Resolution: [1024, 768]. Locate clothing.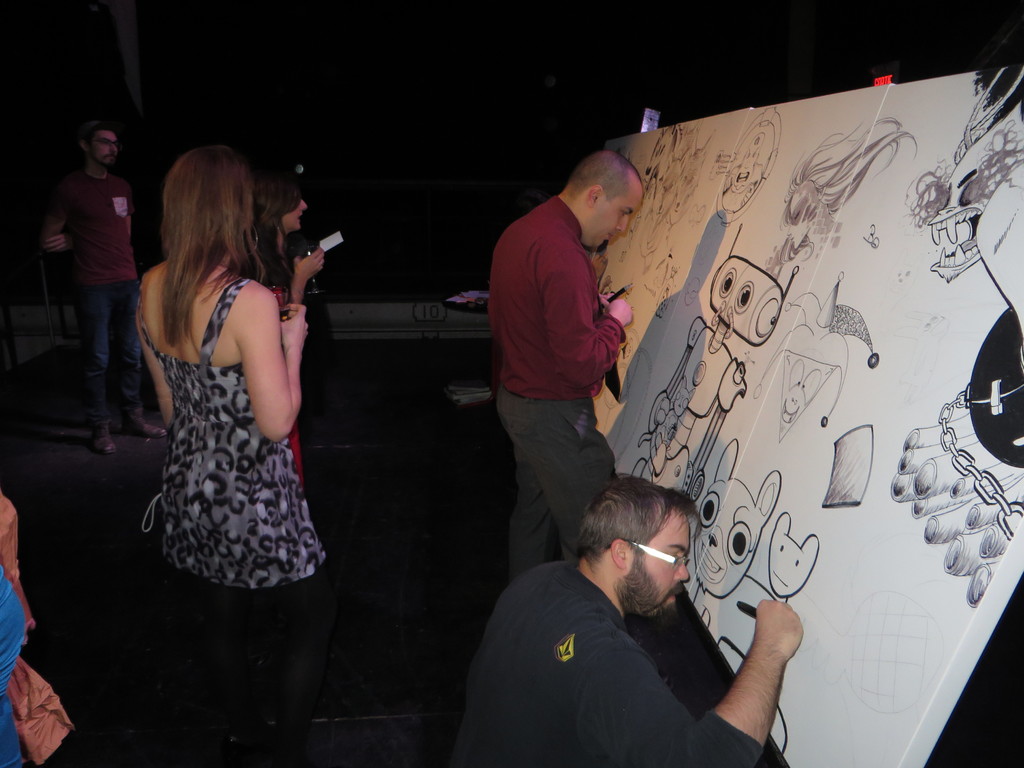
bbox(452, 559, 765, 767).
